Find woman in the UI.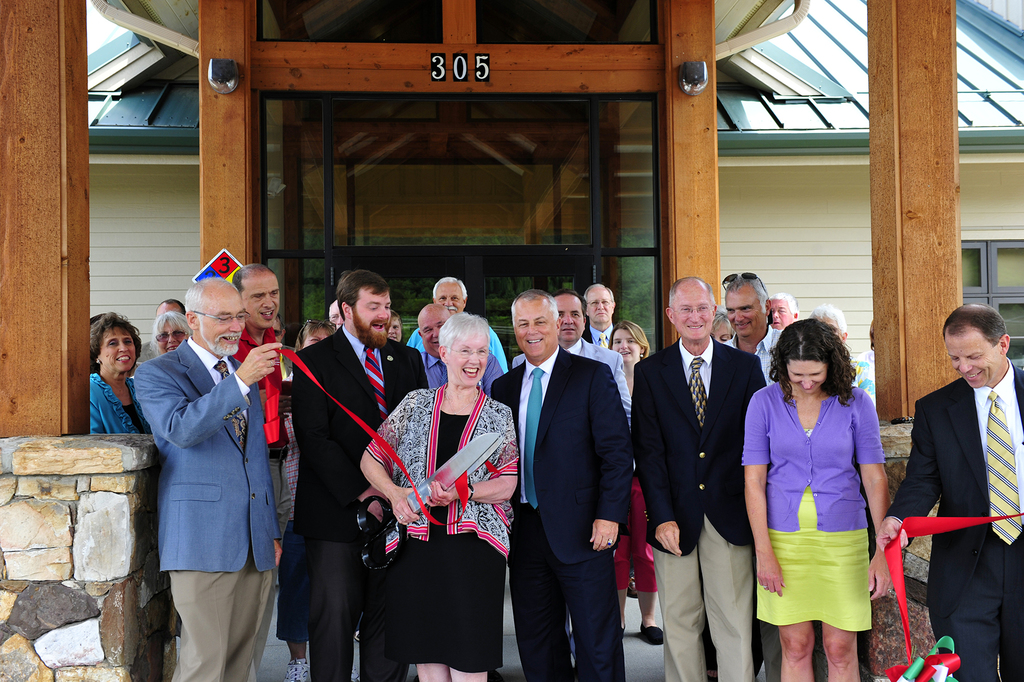
UI element at x1=85, y1=310, x2=144, y2=435.
